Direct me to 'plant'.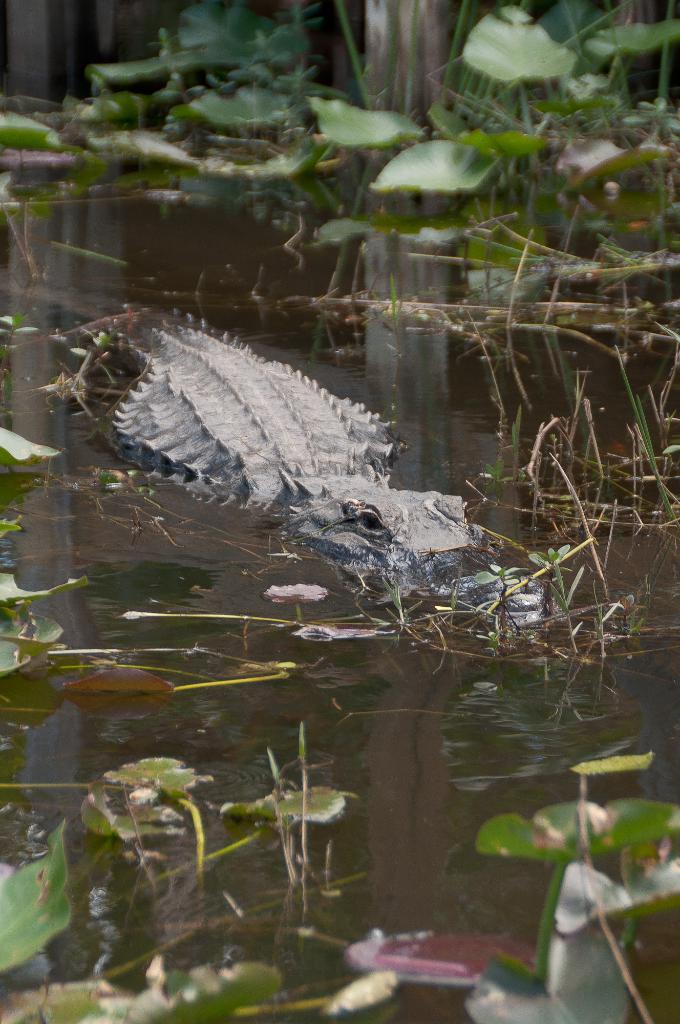
Direction: <box>10,961,282,1023</box>.
